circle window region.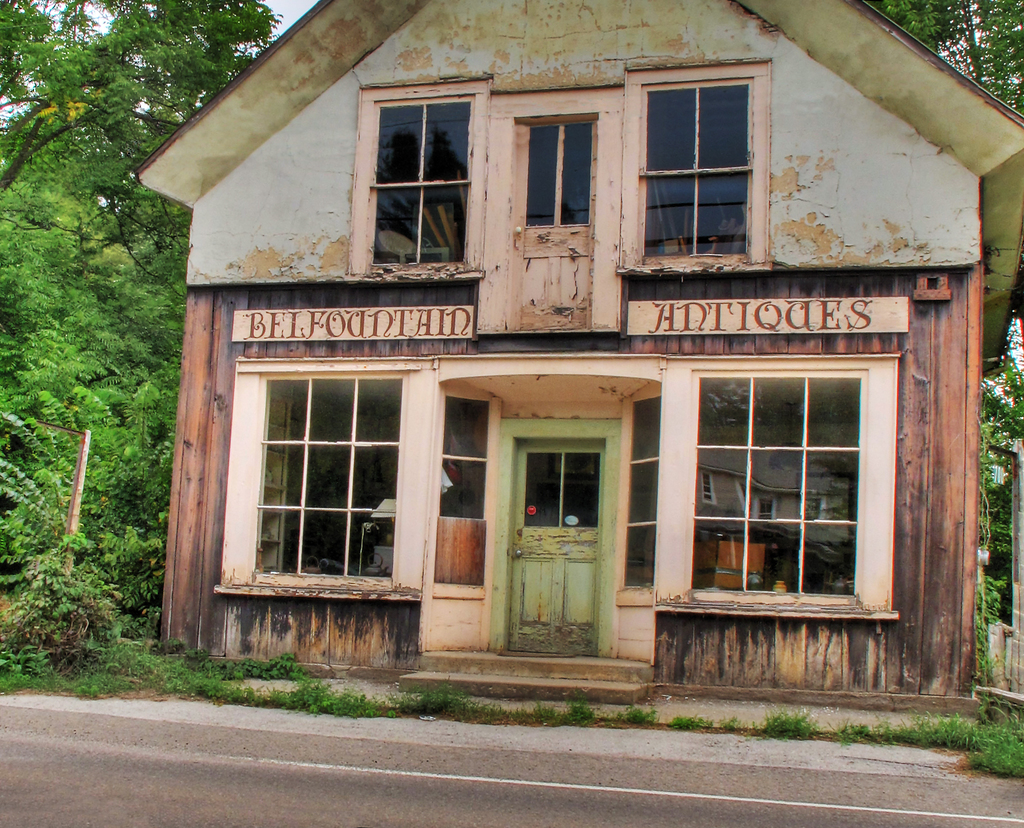
Region: detection(685, 369, 861, 596).
